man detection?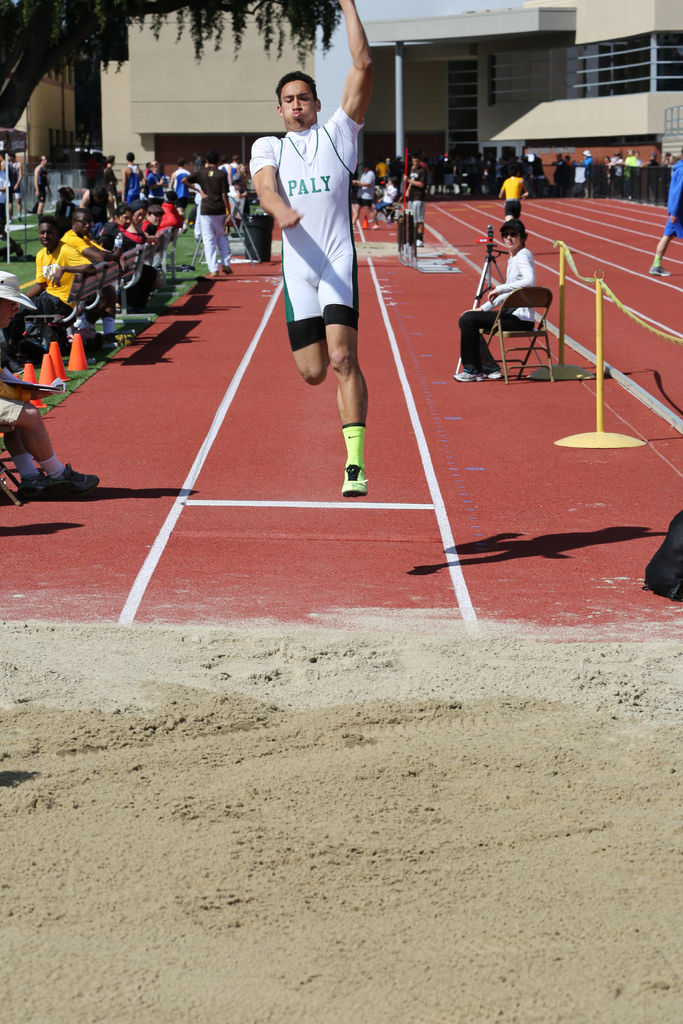
select_region(643, 150, 682, 280)
